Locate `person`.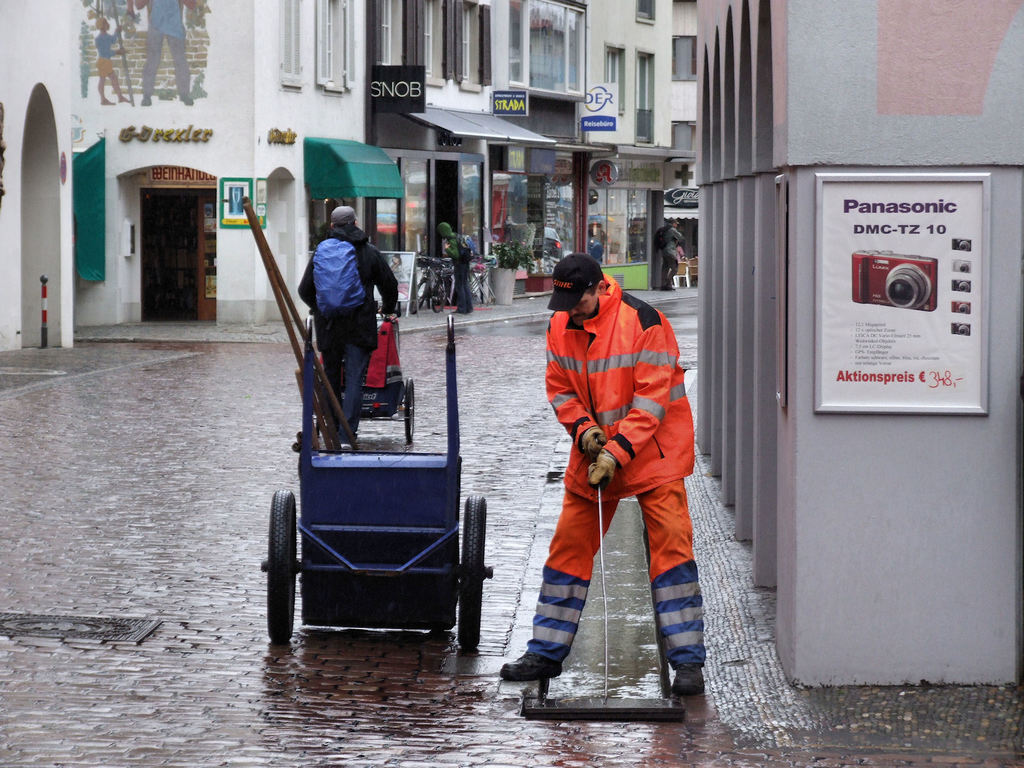
Bounding box: [88, 10, 129, 106].
